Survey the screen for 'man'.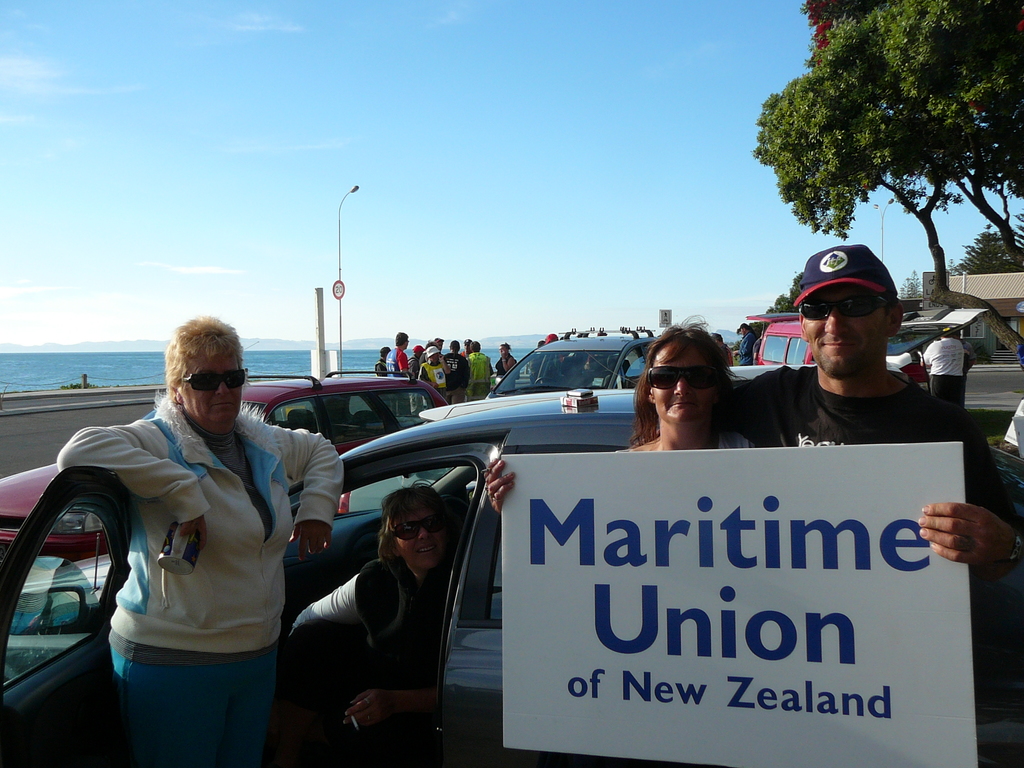
Survey found: rect(384, 328, 407, 379).
